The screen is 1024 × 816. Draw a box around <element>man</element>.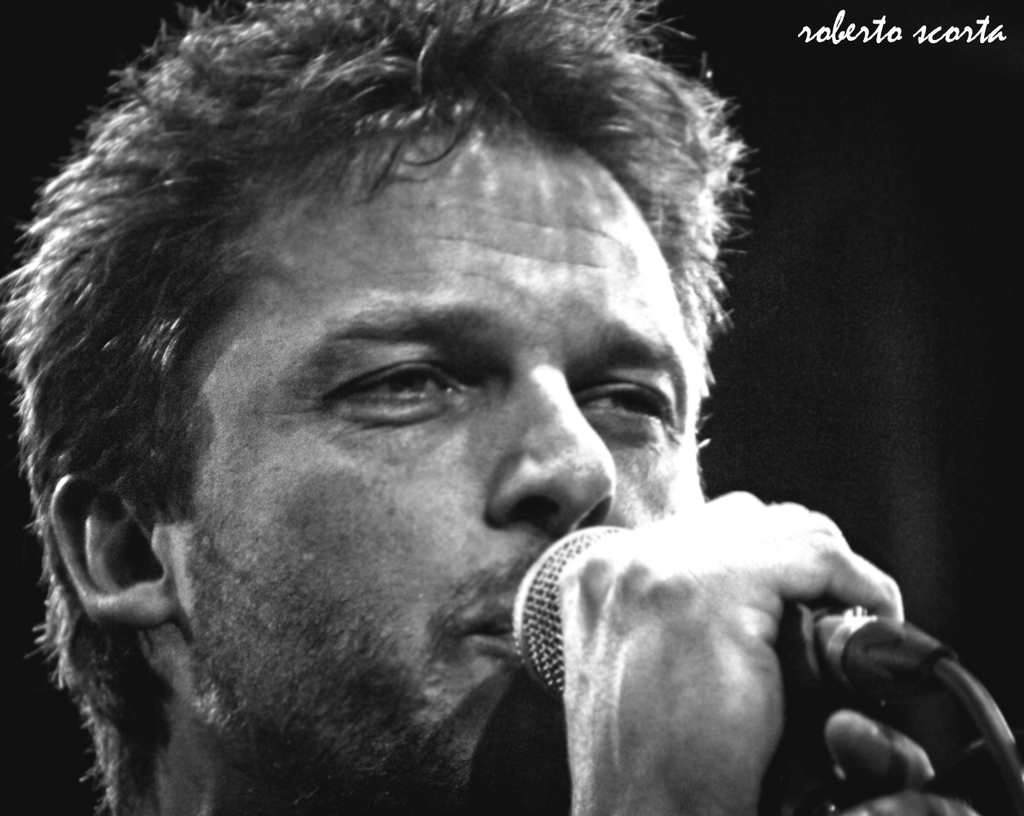
0:5:969:815.
